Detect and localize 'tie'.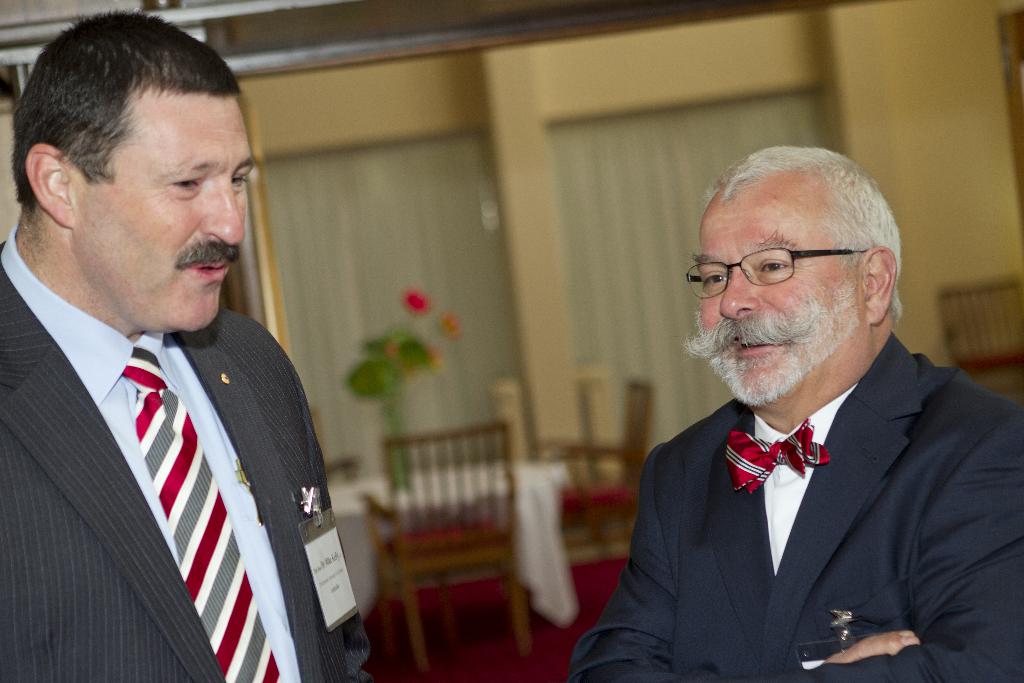
Localized at detection(727, 414, 833, 495).
